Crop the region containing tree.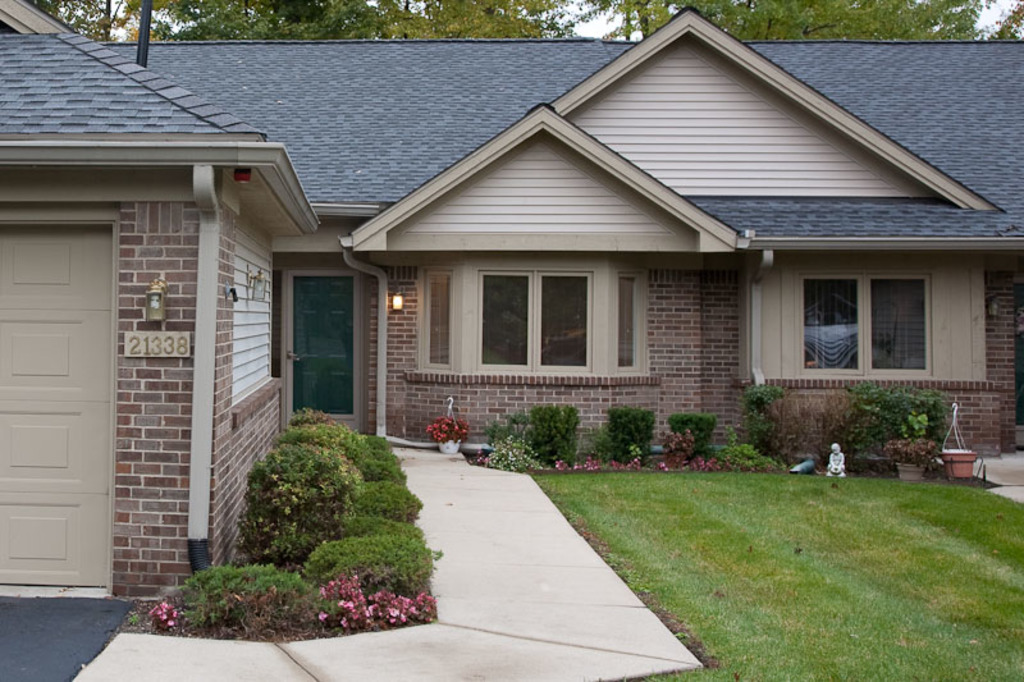
Crop region: Rect(439, 389, 970, 466).
